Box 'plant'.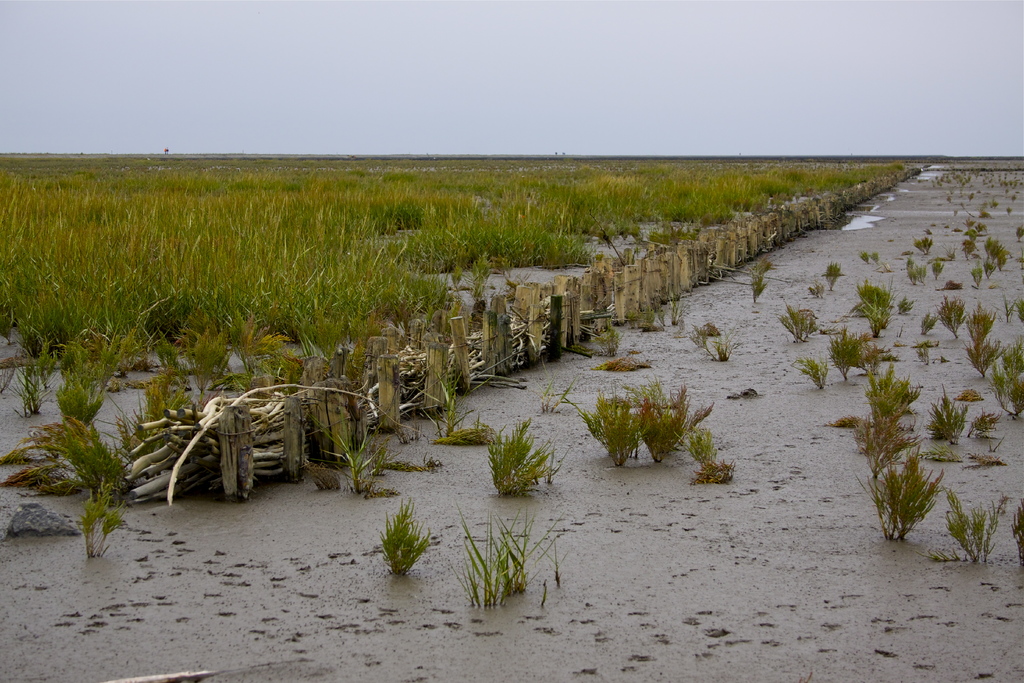
left=360, top=484, right=399, bottom=501.
